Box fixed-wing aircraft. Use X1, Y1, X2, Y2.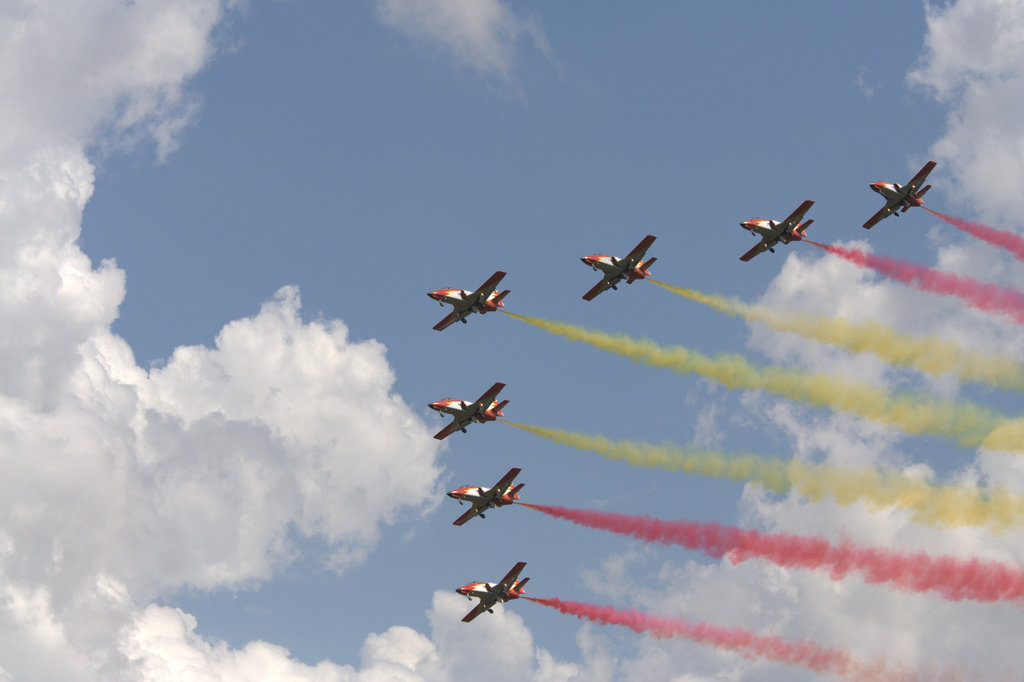
576, 227, 678, 305.
